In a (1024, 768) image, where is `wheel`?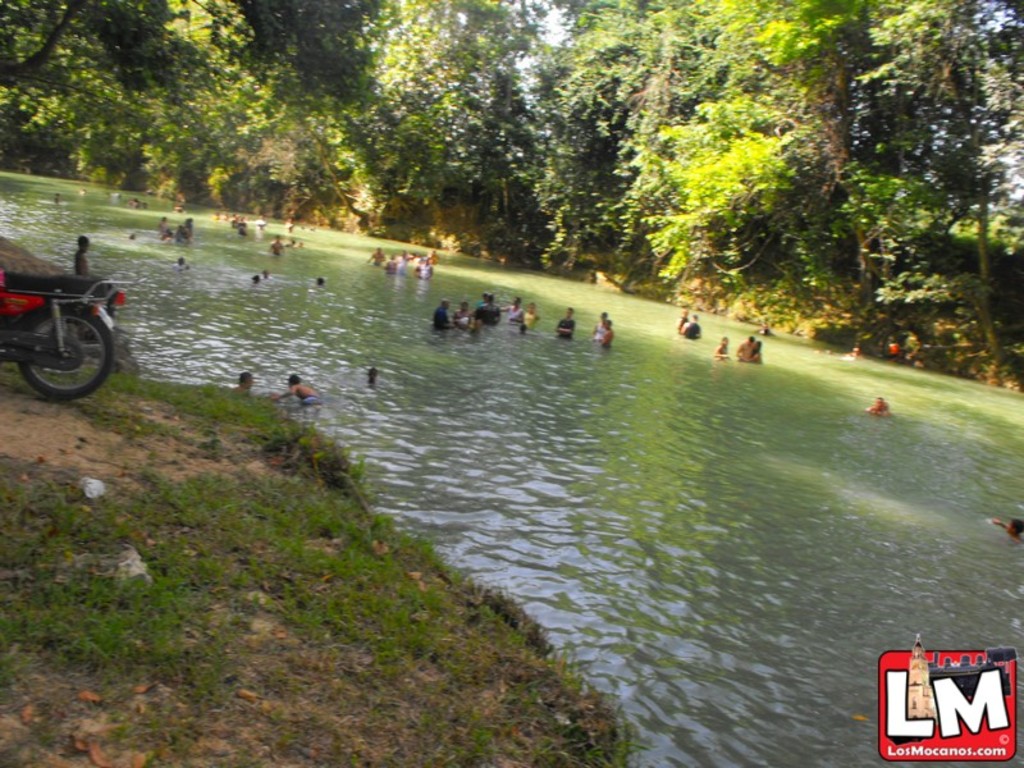
{"left": 10, "top": 291, "right": 105, "bottom": 390}.
